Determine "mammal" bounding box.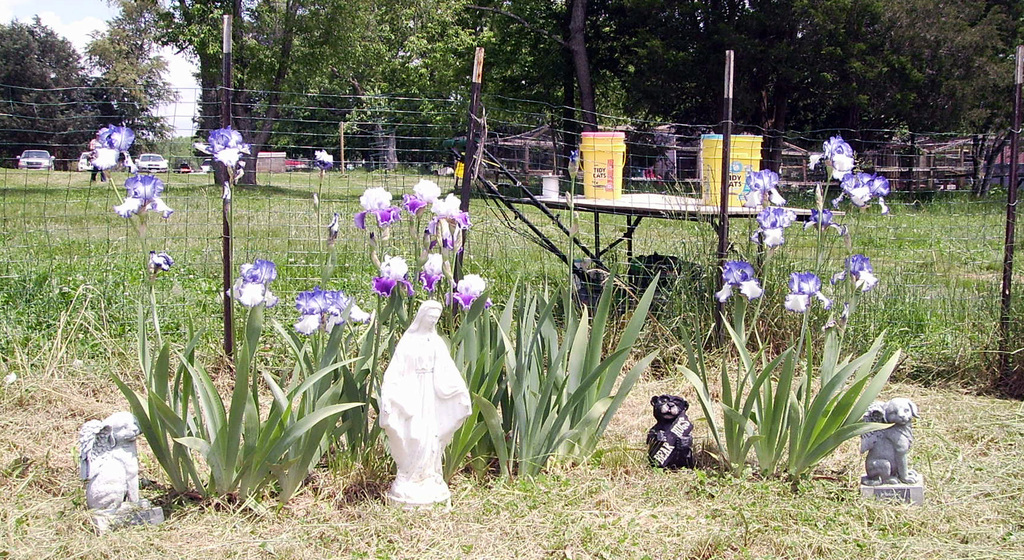
Determined: (643, 393, 692, 467).
